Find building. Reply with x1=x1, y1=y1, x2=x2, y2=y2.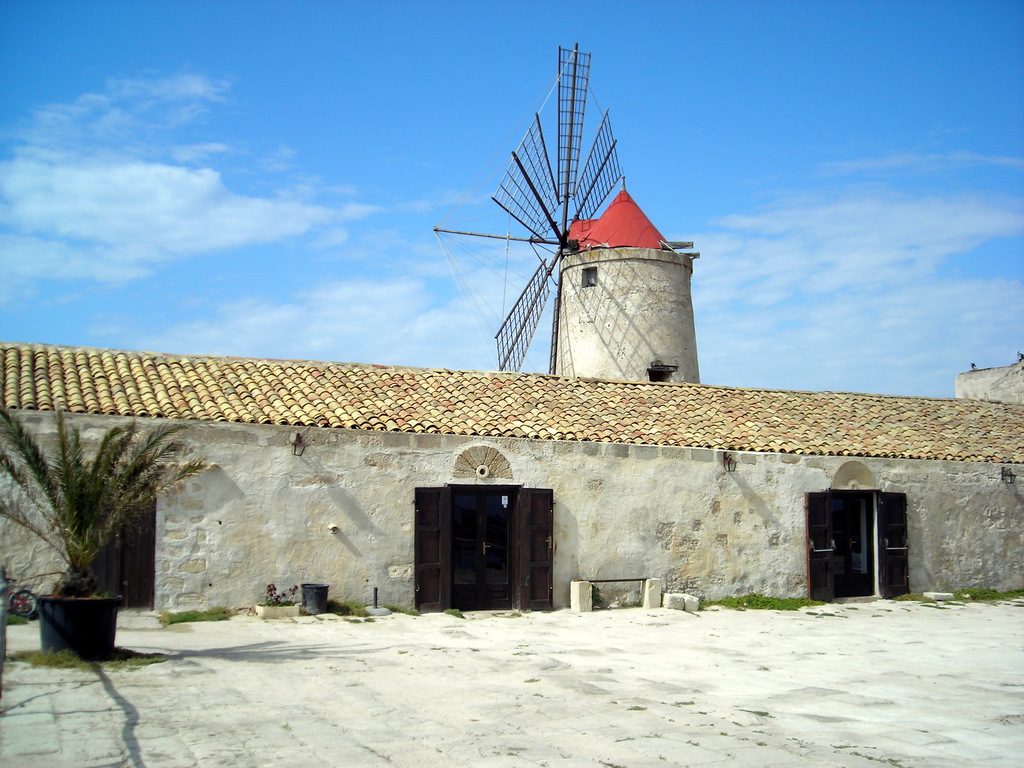
x1=0, y1=346, x2=1023, y2=618.
